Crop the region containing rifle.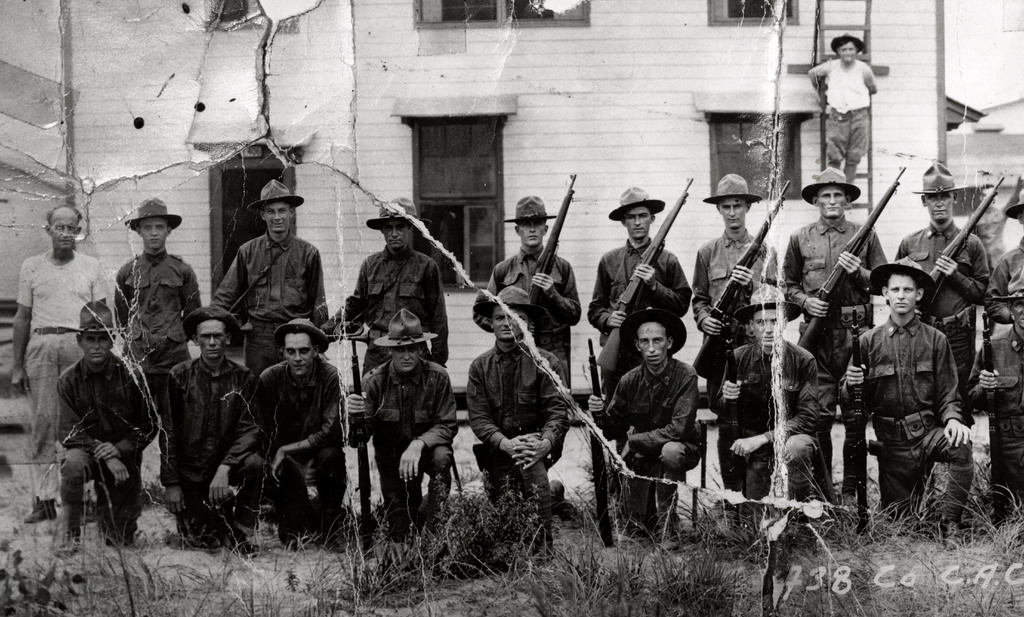
Crop region: 596, 176, 699, 374.
